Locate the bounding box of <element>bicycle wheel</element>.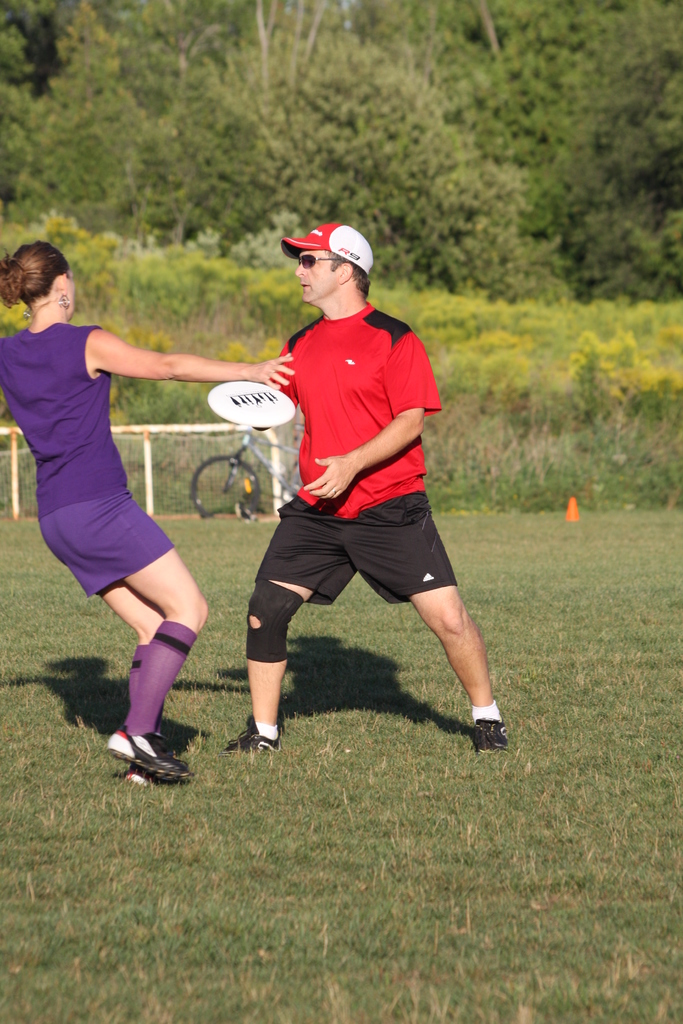
Bounding box: 186, 456, 261, 518.
